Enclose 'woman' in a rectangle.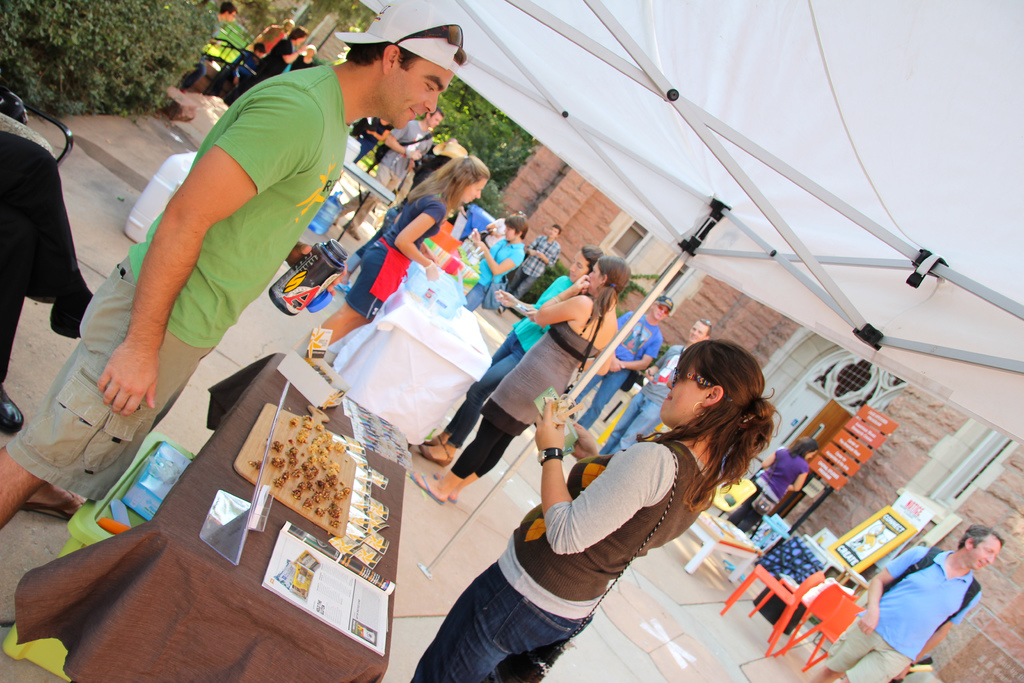
[left=467, top=324, right=781, bottom=664].
